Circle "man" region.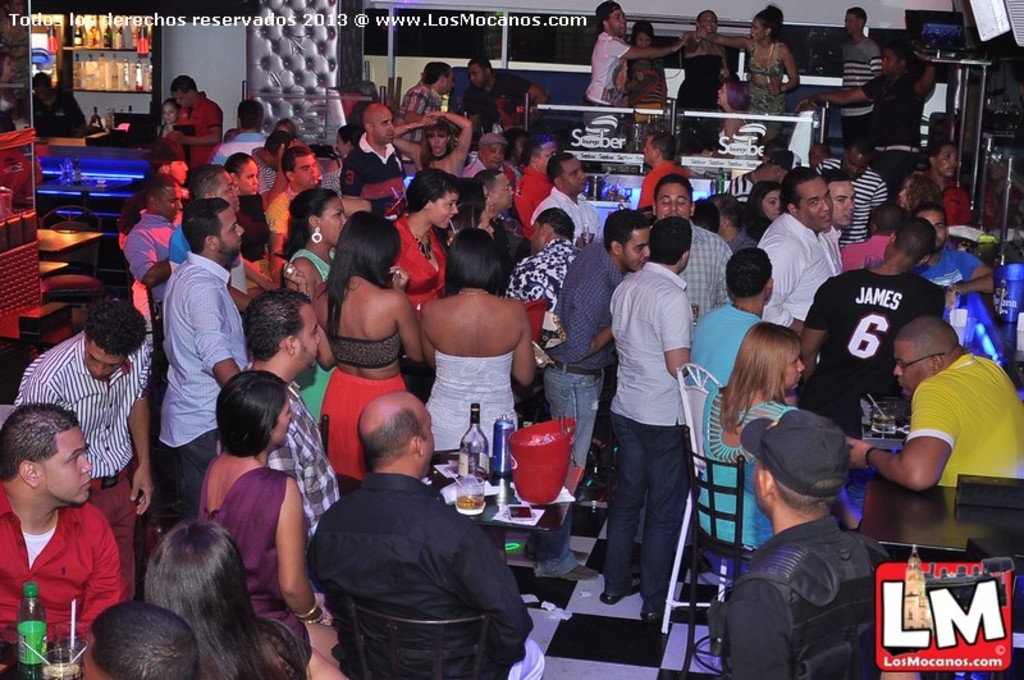
Region: [x1=790, y1=206, x2=960, y2=432].
